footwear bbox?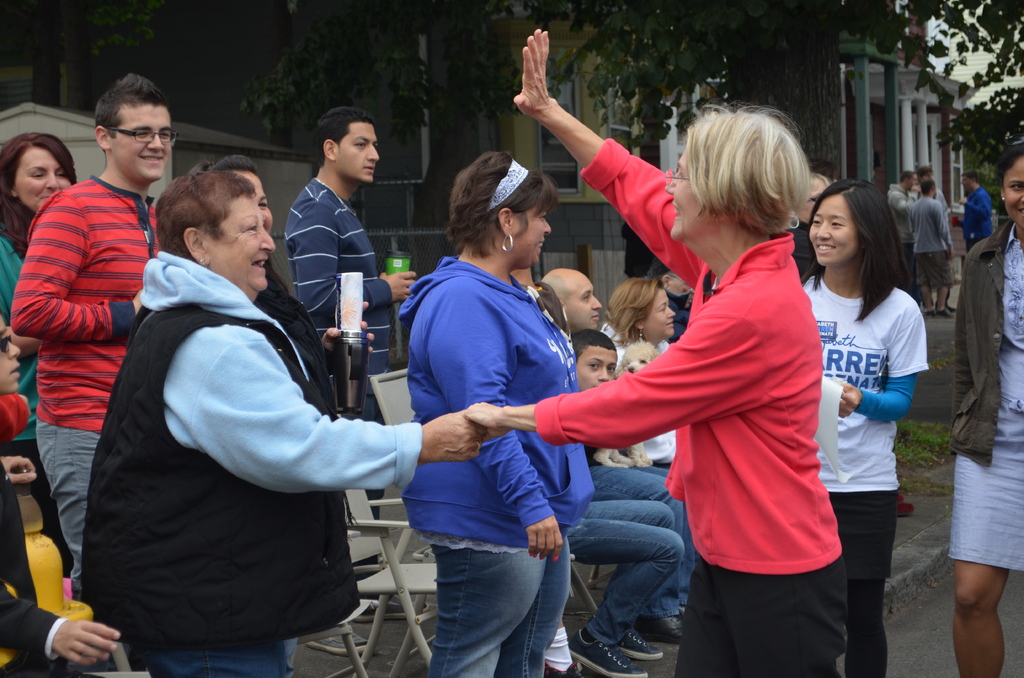
{"x1": 351, "y1": 600, "x2": 430, "y2": 620}
